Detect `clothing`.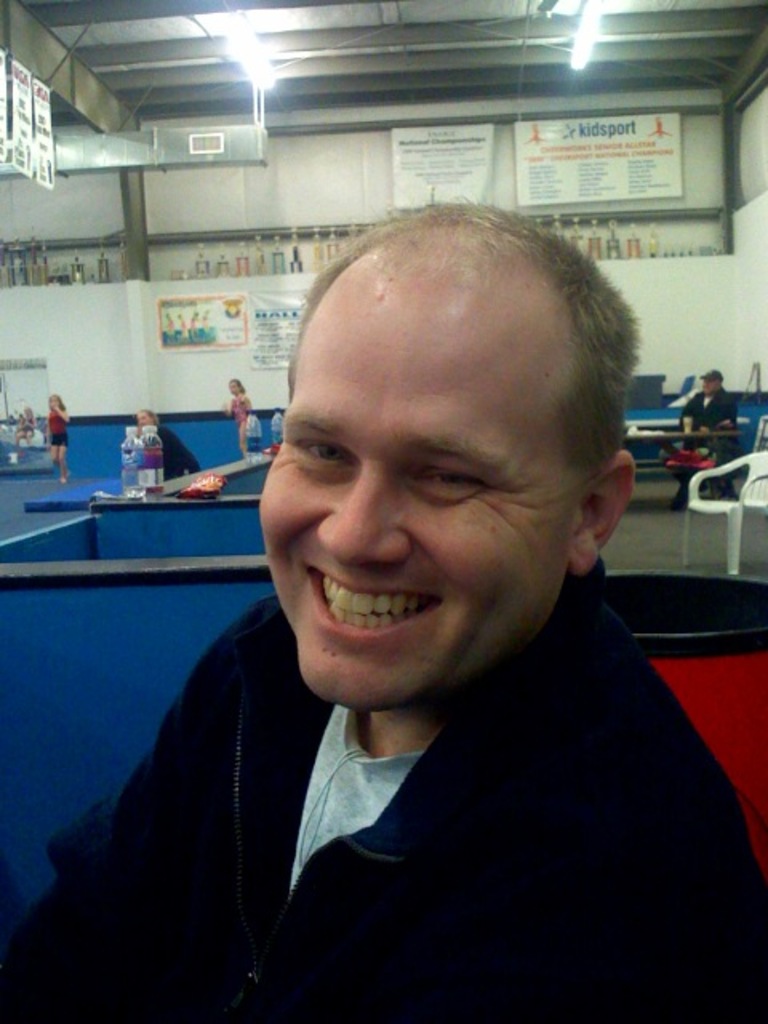
Detected at box(59, 594, 767, 1011).
